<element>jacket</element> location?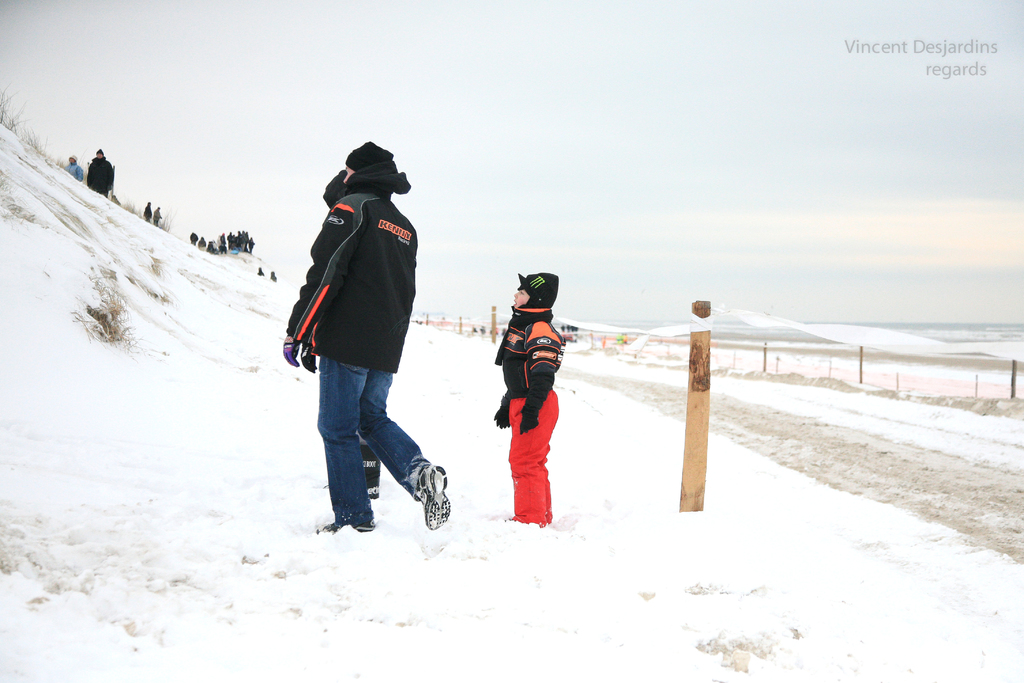
493 309 563 374
